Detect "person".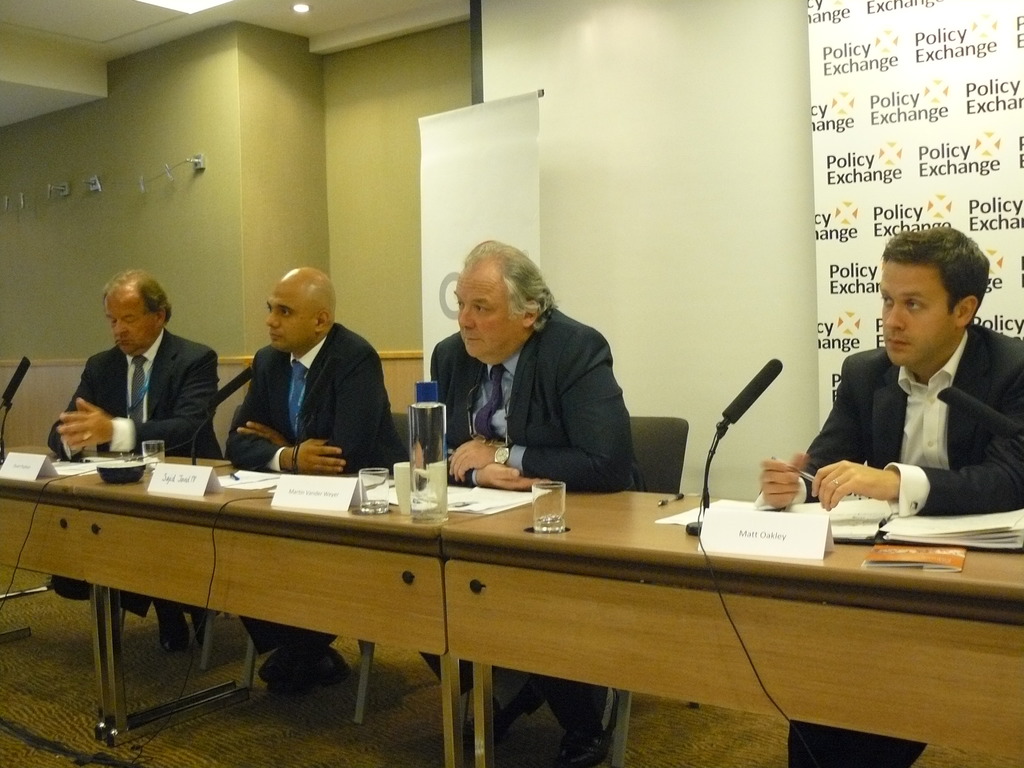
Detected at (left=211, top=248, right=381, bottom=492).
